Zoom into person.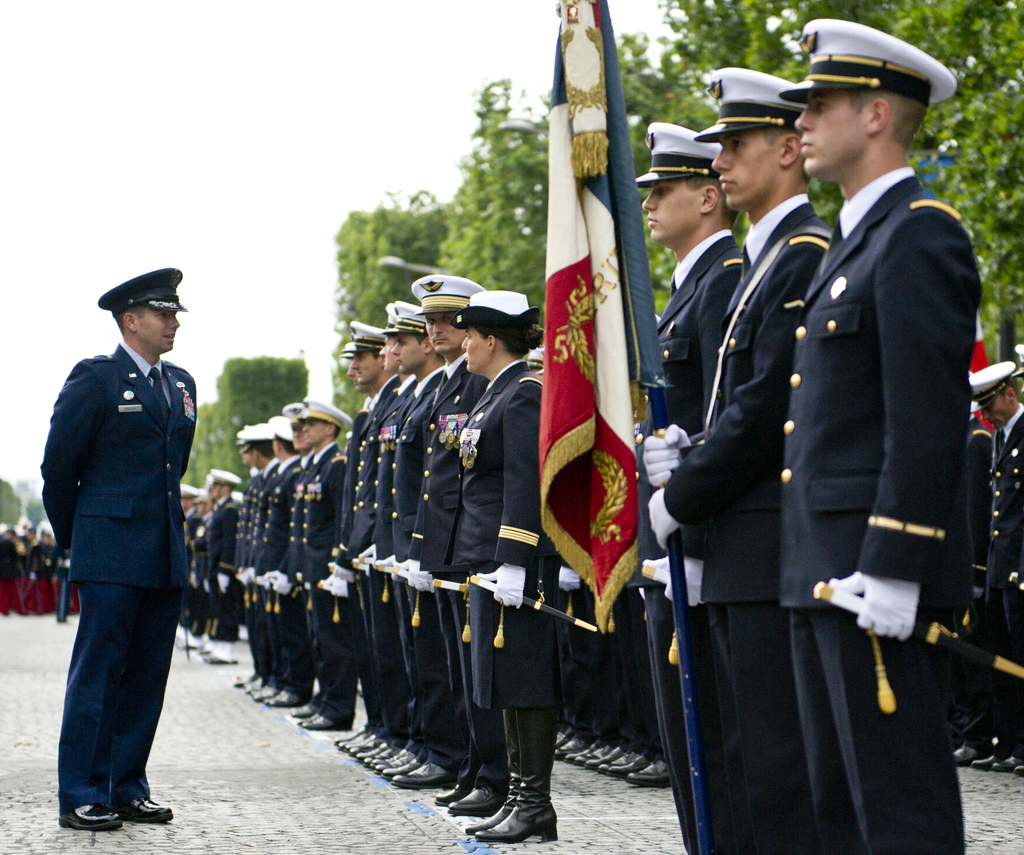
Zoom target: bbox=[767, 14, 982, 854].
